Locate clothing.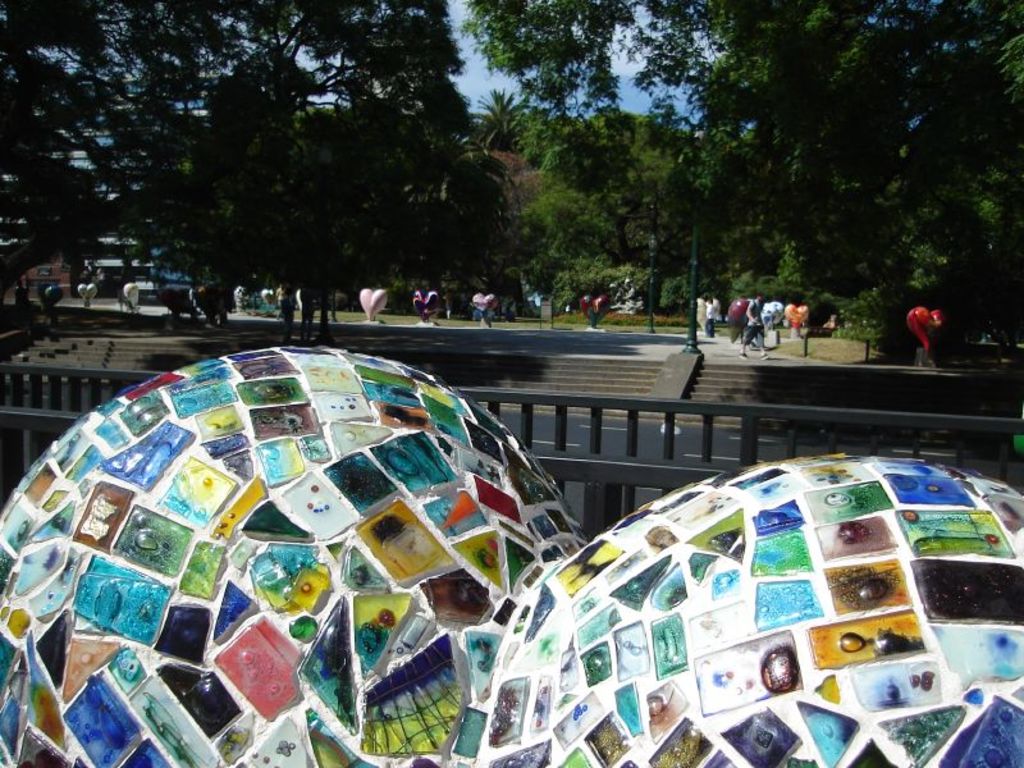
Bounding box: {"x1": 481, "y1": 293, "x2": 495, "y2": 326}.
